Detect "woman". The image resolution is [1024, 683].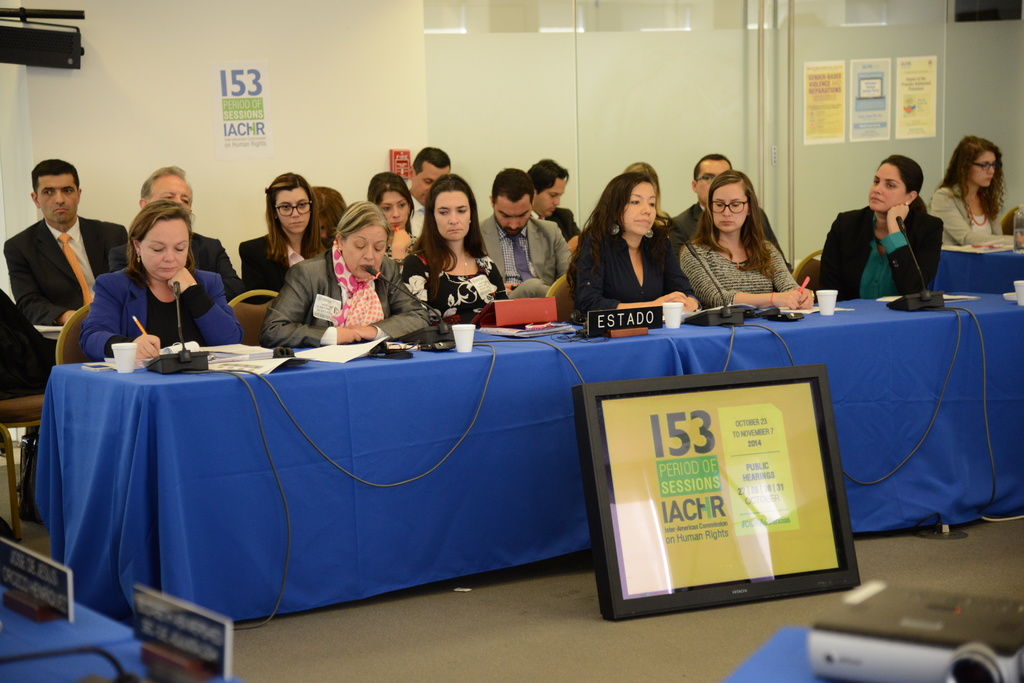
[left=262, top=202, right=437, bottom=349].
